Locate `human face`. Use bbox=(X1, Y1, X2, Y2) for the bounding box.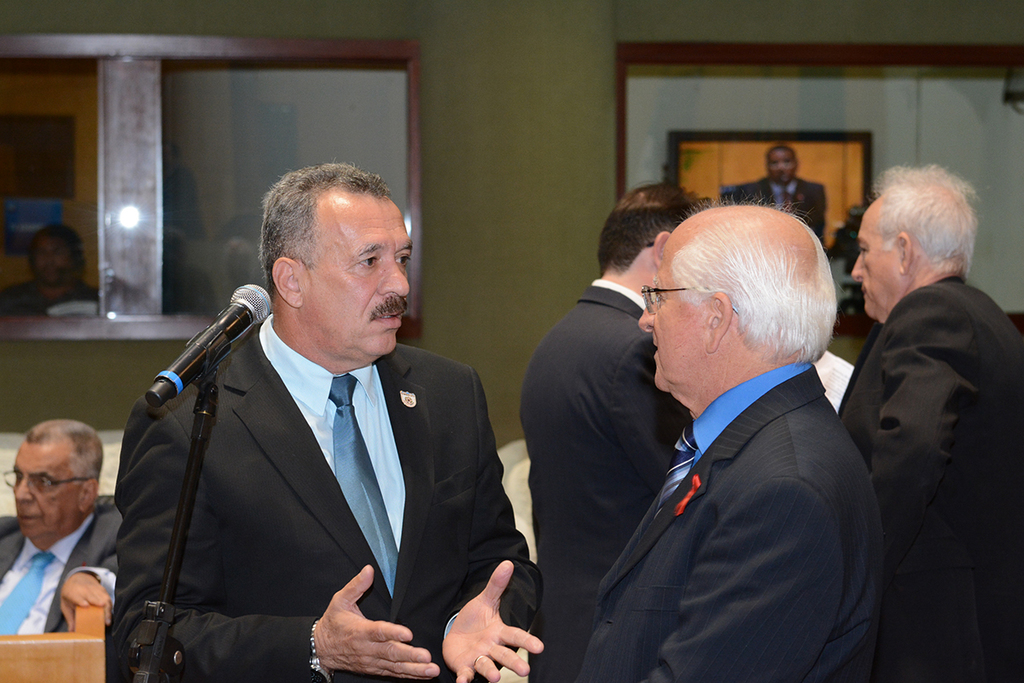
bbox=(848, 195, 901, 320).
